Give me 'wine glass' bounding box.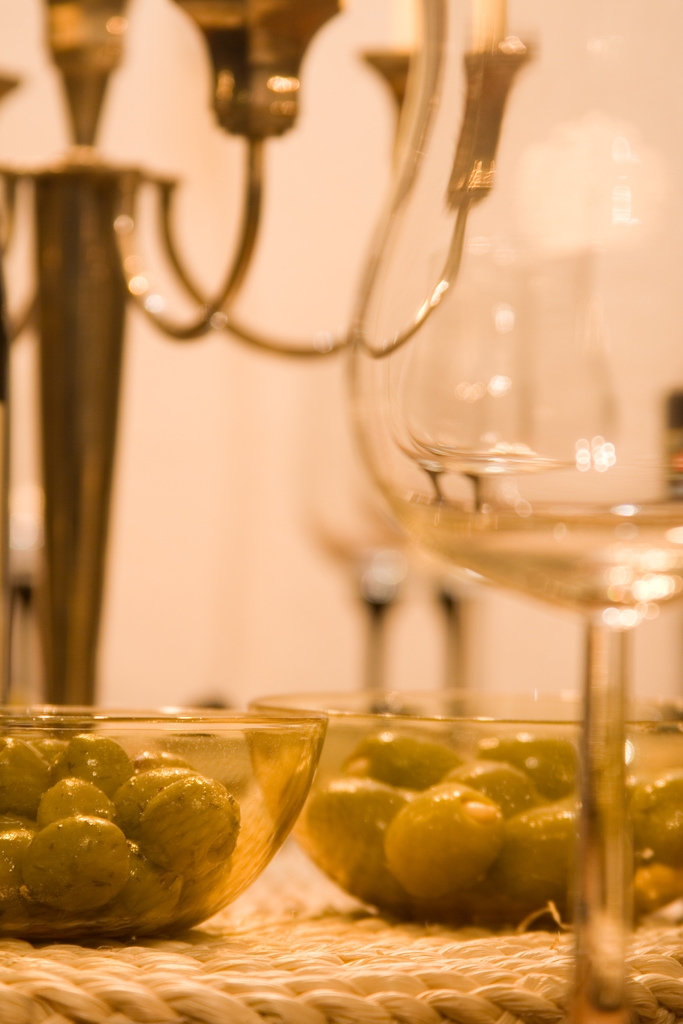
select_region(343, 0, 682, 1023).
